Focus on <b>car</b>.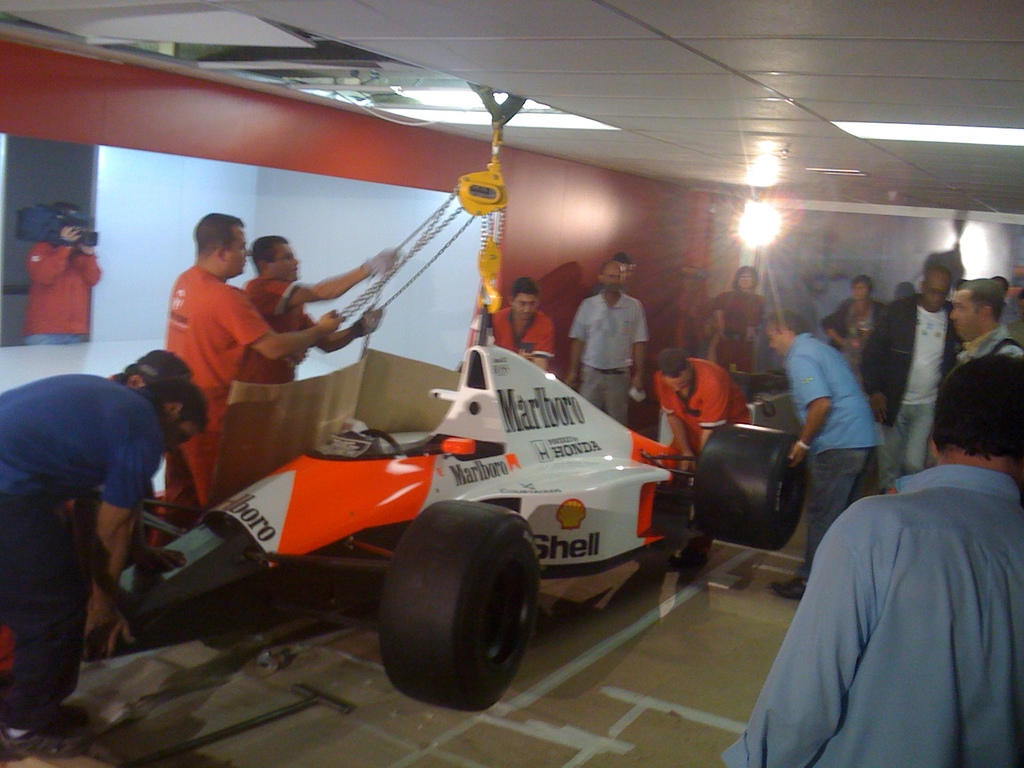
Focused at l=200, t=346, r=802, b=712.
